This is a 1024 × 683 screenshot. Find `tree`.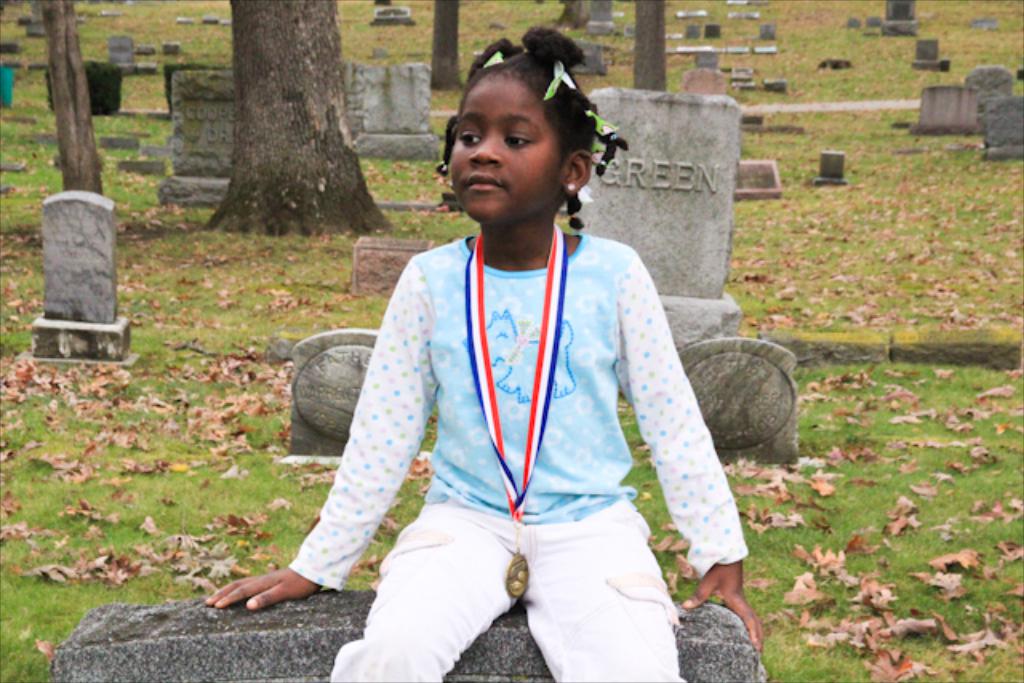
Bounding box: locate(634, 3, 669, 93).
